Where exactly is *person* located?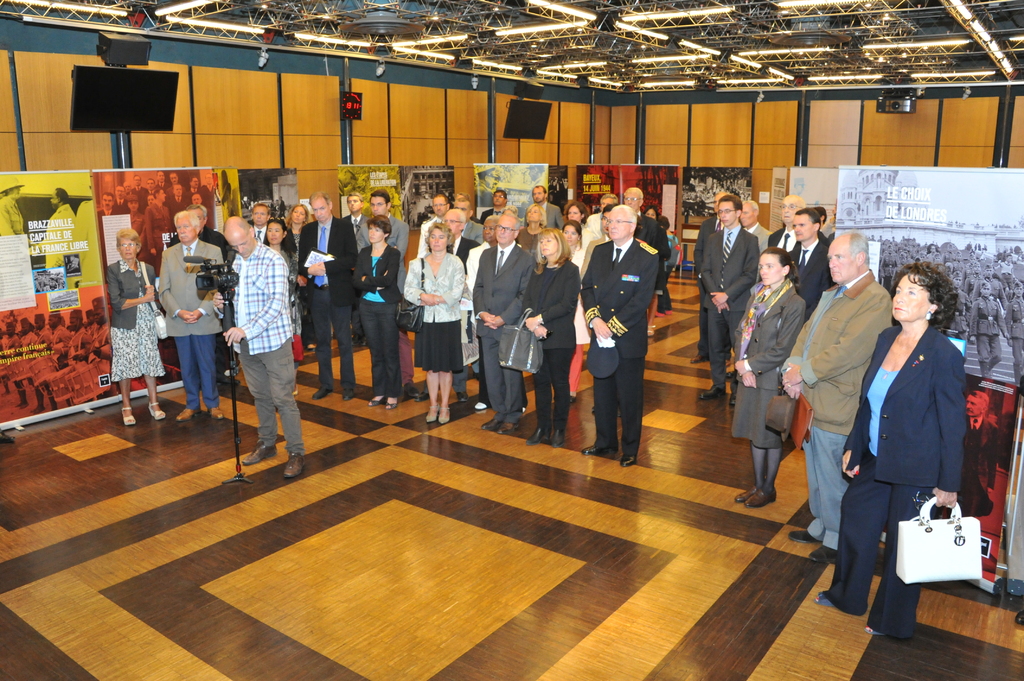
Its bounding box is (x1=104, y1=223, x2=173, y2=427).
